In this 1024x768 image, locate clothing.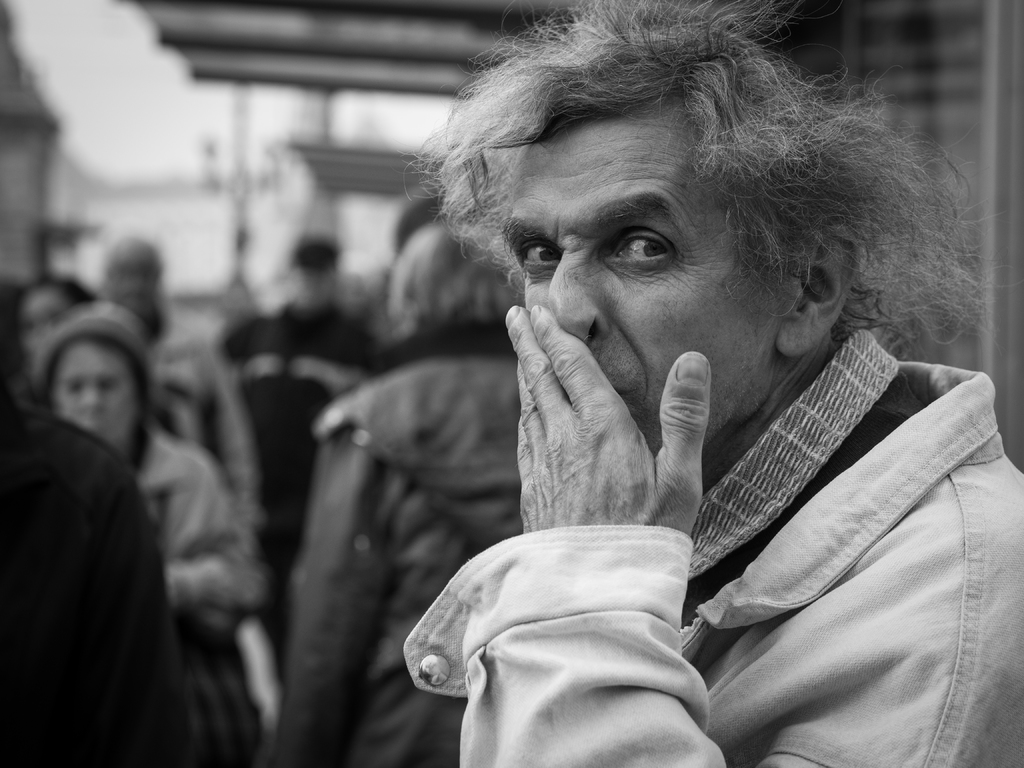
Bounding box: 405:327:1023:767.
